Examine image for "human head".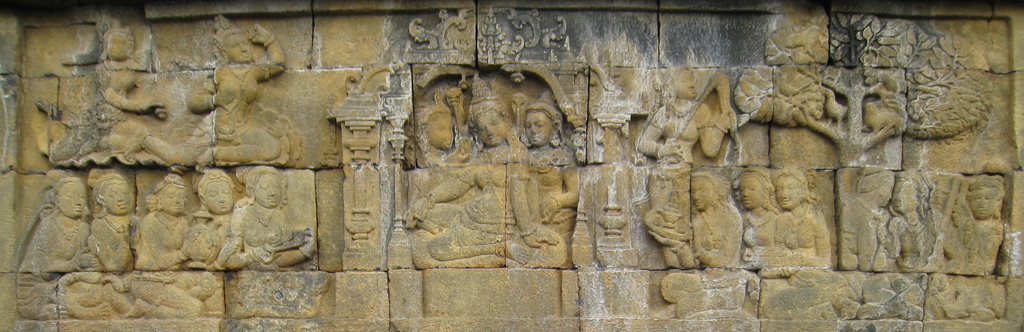
Examination result: locate(422, 107, 456, 154).
